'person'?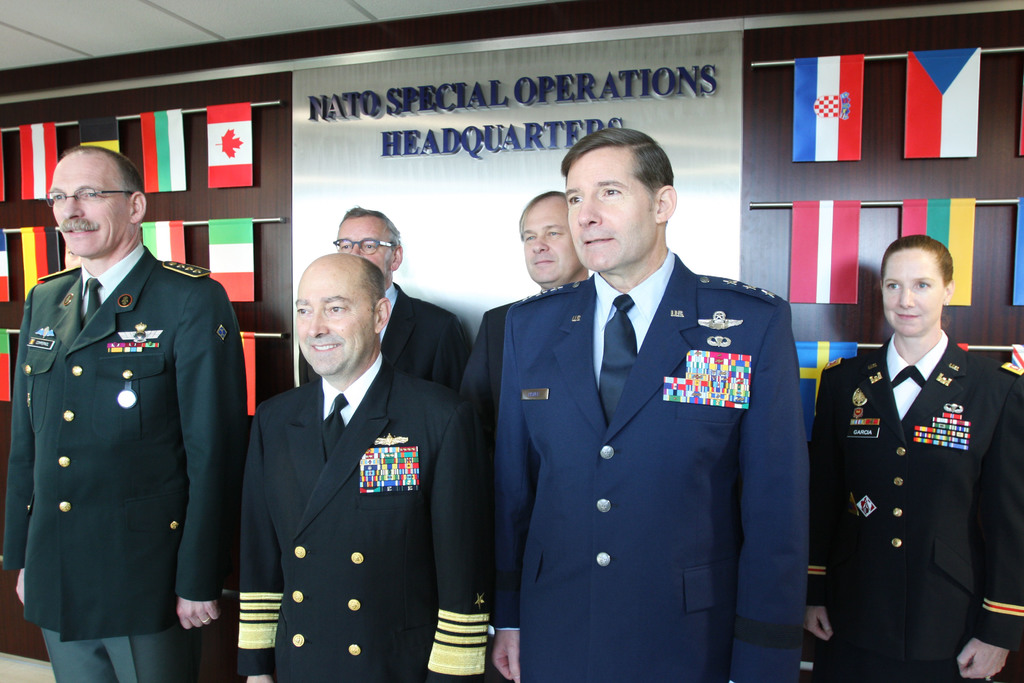
[x1=228, y1=252, x2=497, y2=682]
